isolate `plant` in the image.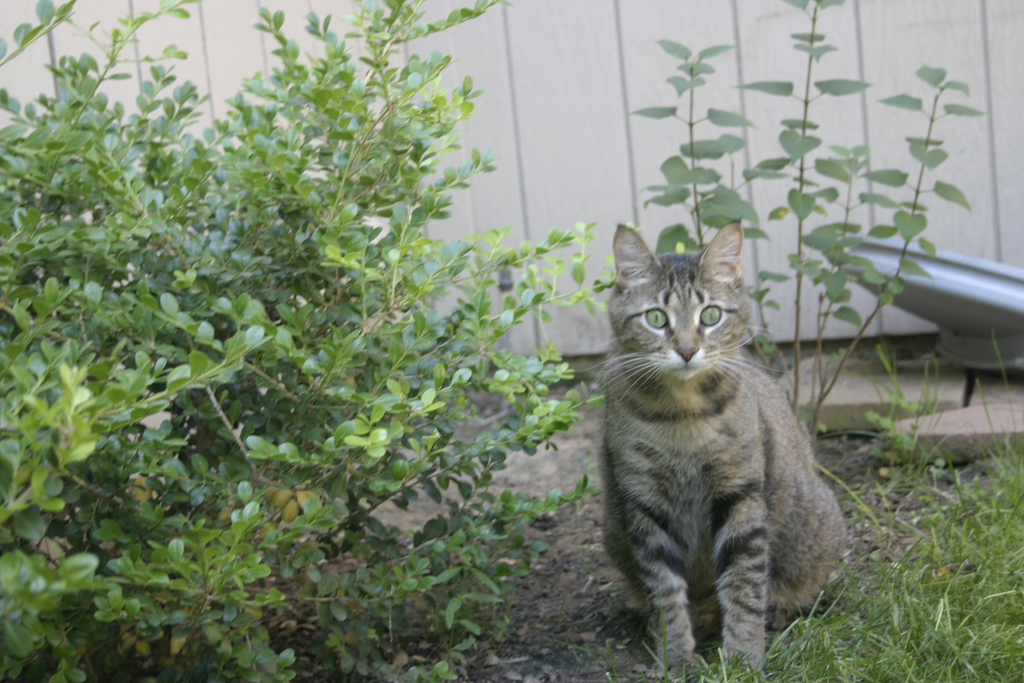
Isolated region: detection(609, 416, 1023, 682).
